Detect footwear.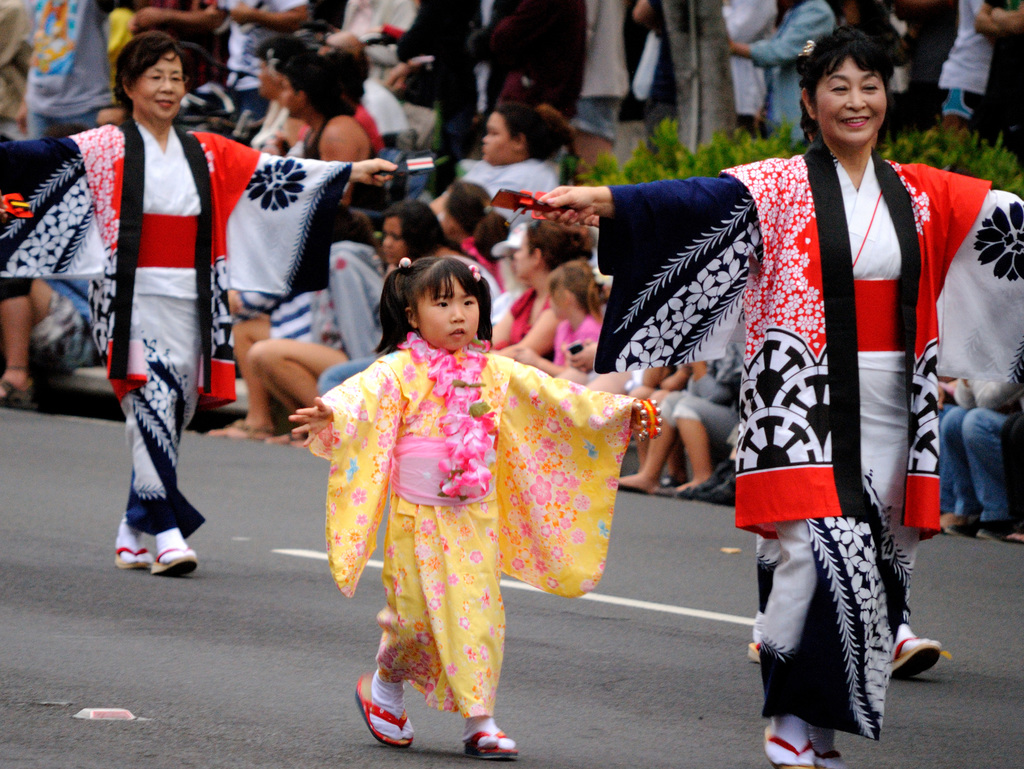
Detected at [left=112, top=547, right=143, bottom=569].
